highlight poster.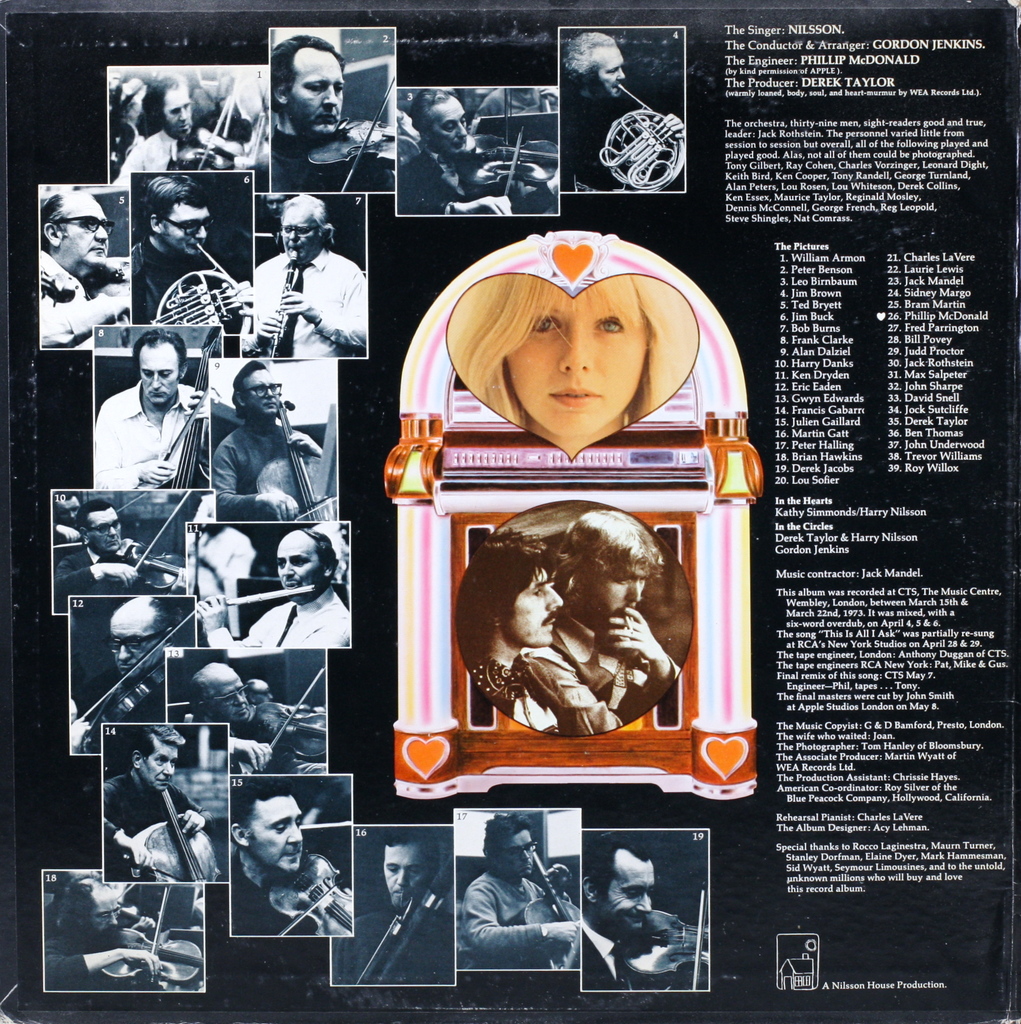
Highlighted region: pyautogui.locateOnScreen(0, 1, 1020, 1023).
